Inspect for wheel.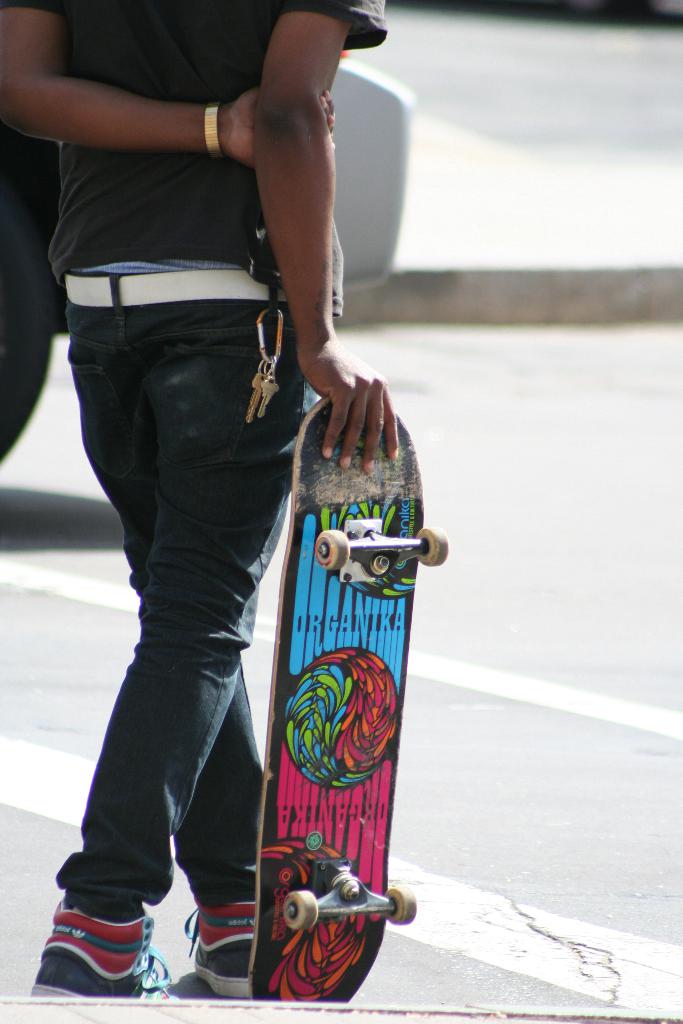
Inspection: 318, 531, 350, 569.
